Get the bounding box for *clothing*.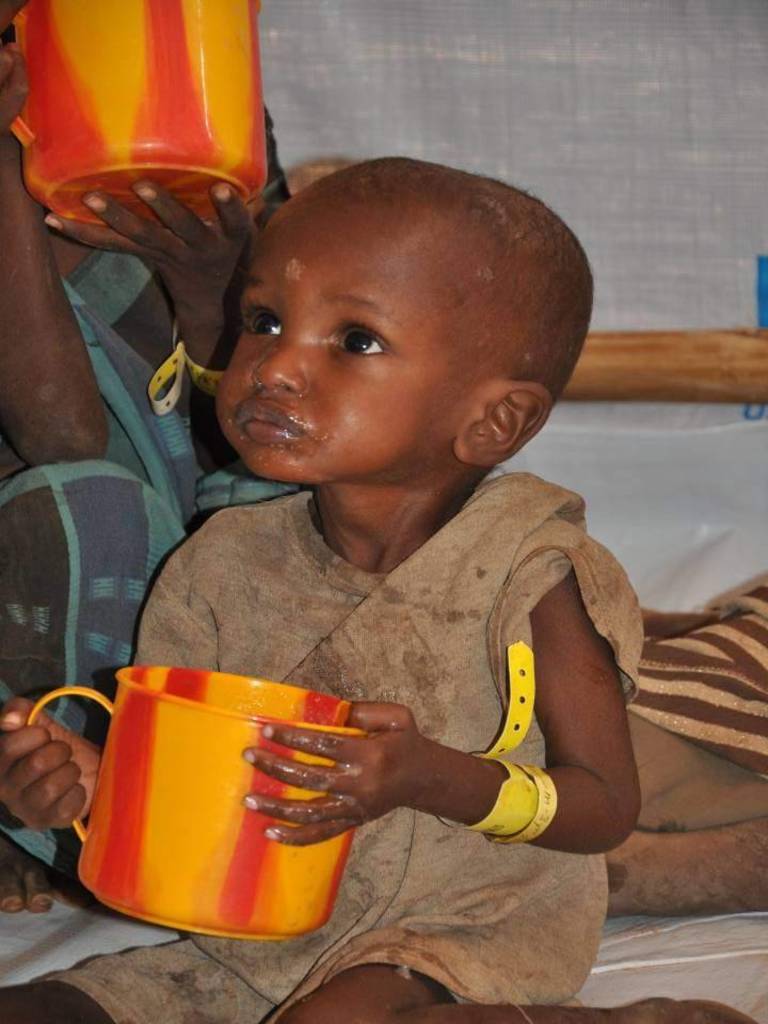
[105,304,644,931].
